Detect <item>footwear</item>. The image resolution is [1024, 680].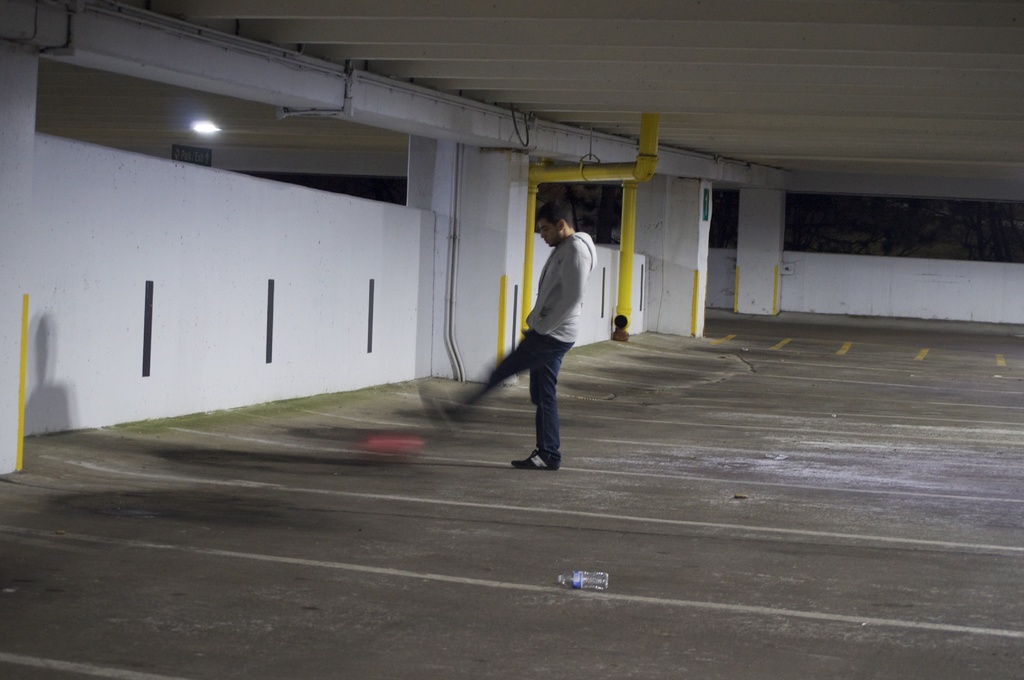
l=509, t=448, r=561, b=469.
